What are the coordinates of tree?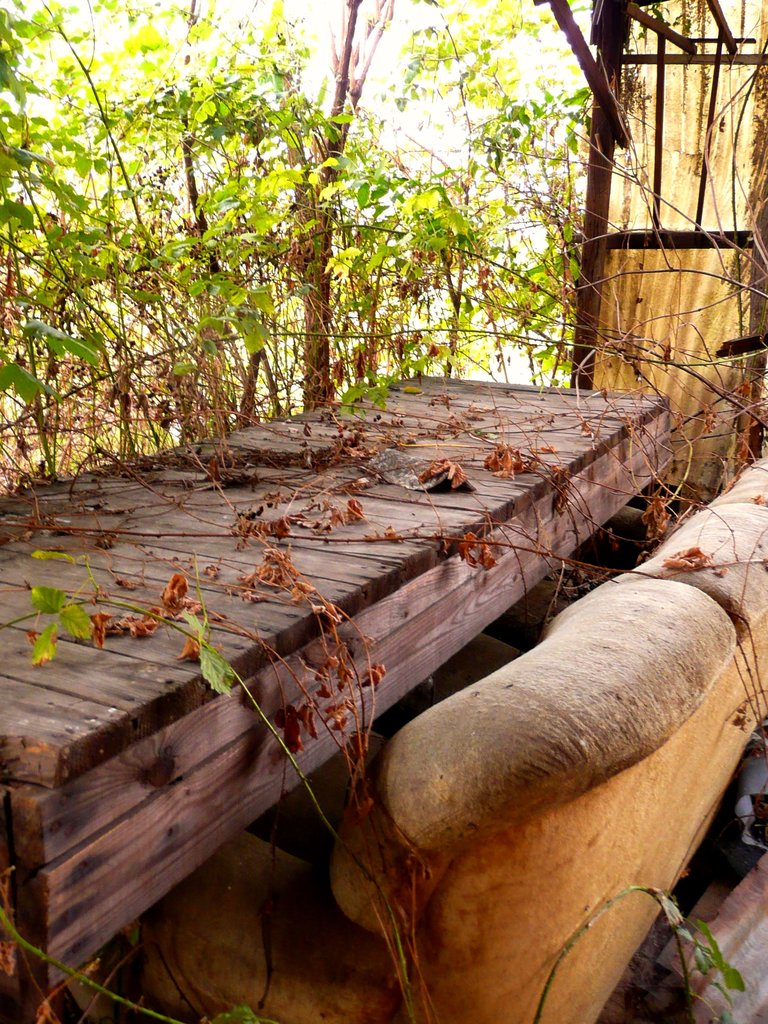
0,0,767,614.
